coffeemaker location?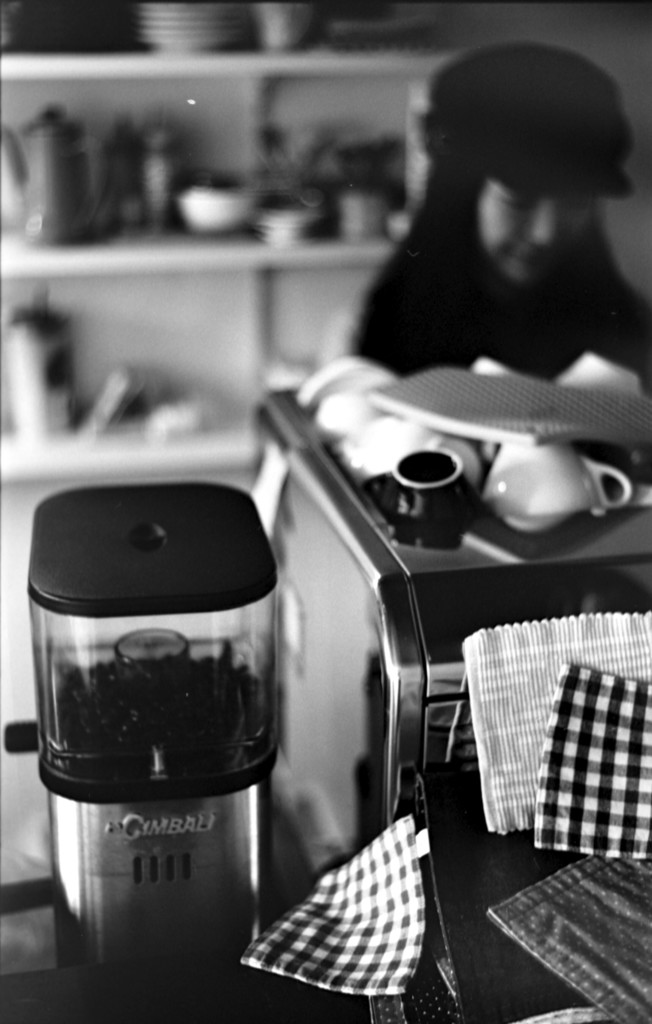
<region>28, 476, 284, 909</region>
